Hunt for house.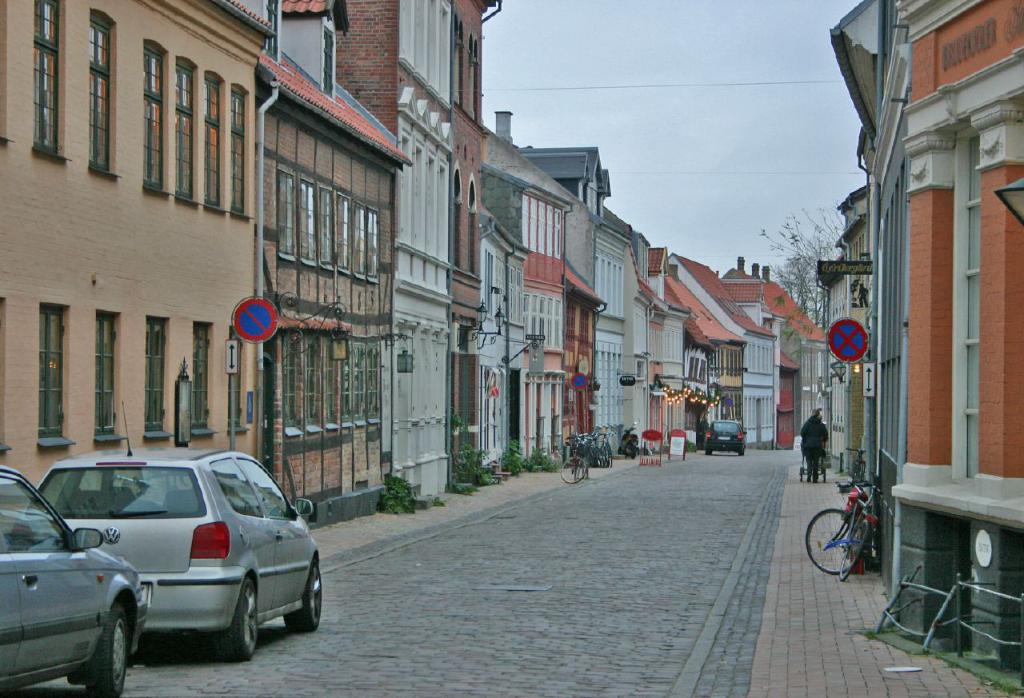
Hunted down at [777, 287, 826, 455].
